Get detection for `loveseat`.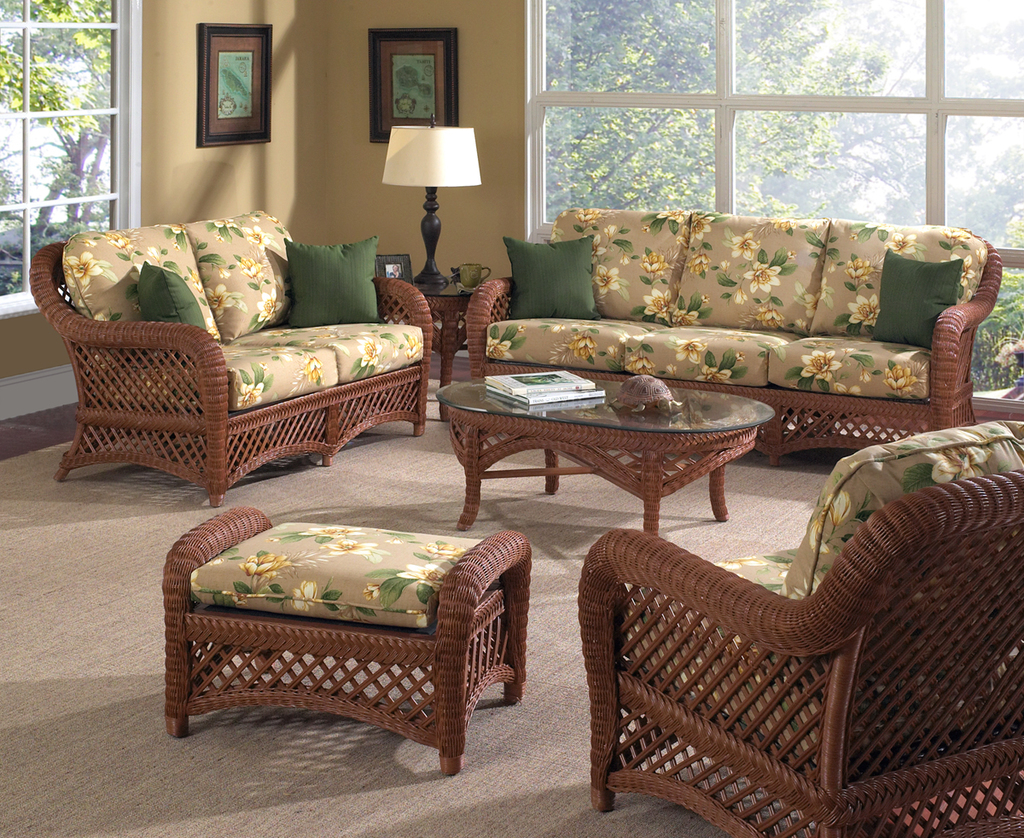
Detection: l=468, t=207, r=1004, b=462.
